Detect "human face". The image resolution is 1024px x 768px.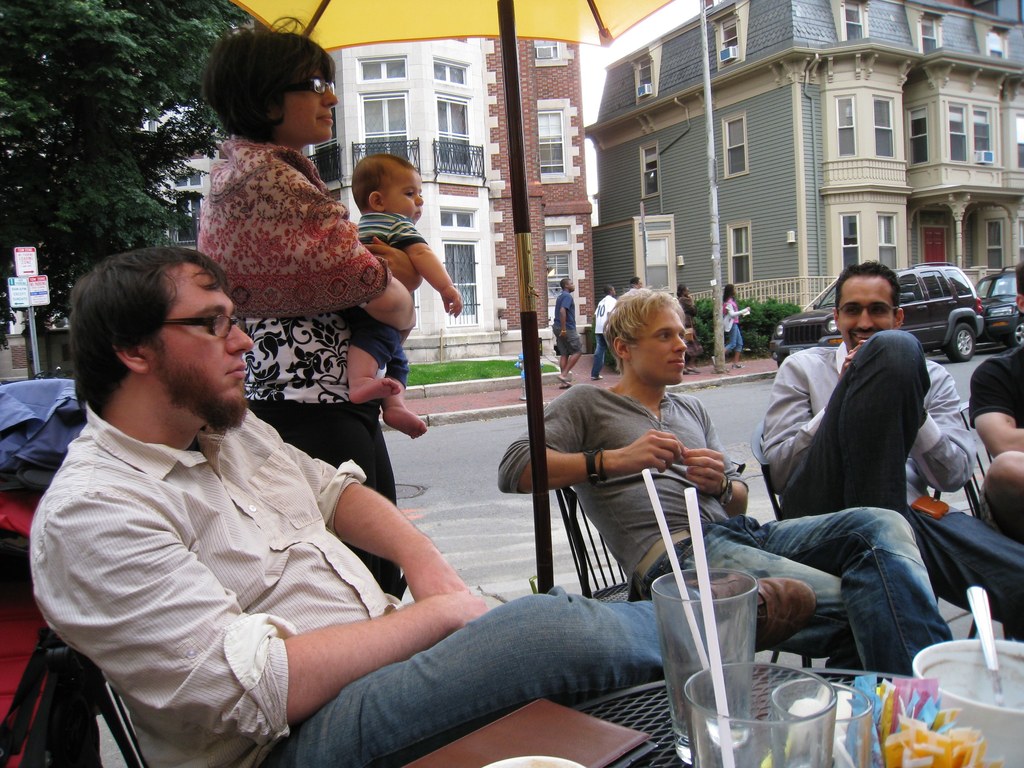
bbox=(629, 303, 691, 383).
